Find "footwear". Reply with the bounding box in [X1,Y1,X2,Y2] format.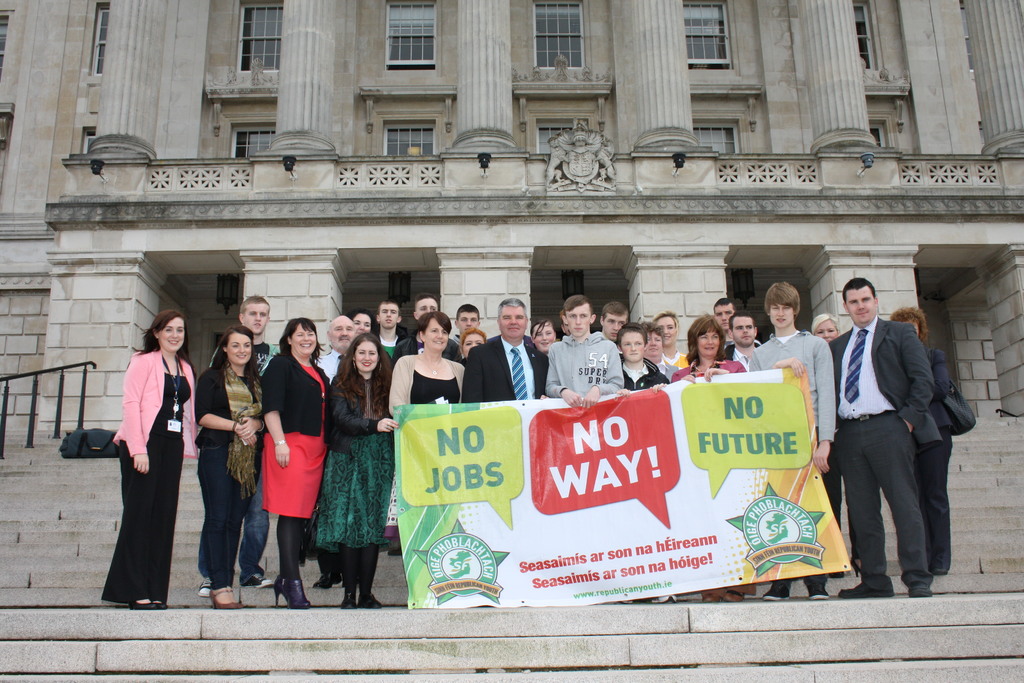
[126,587,148,609].
